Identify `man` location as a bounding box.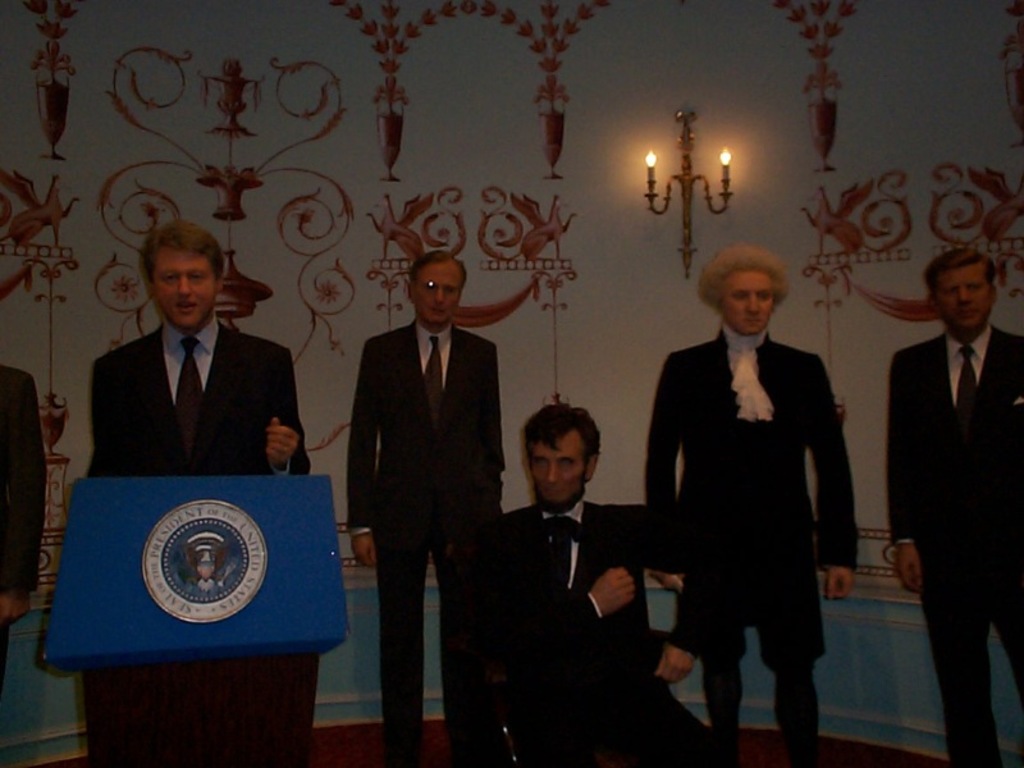
{"left": 457, "top": 404, "right": 744, "bottom": 767}.
